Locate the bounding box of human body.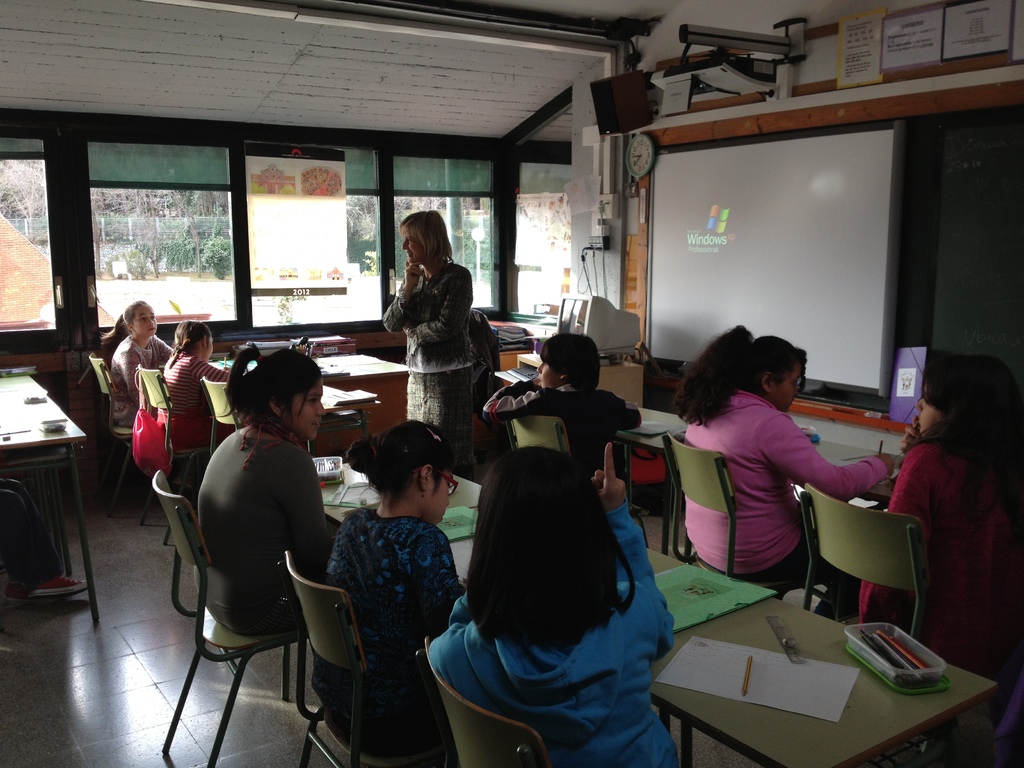
Bounding box: left=436, top=445, right=680, bottom=765.
